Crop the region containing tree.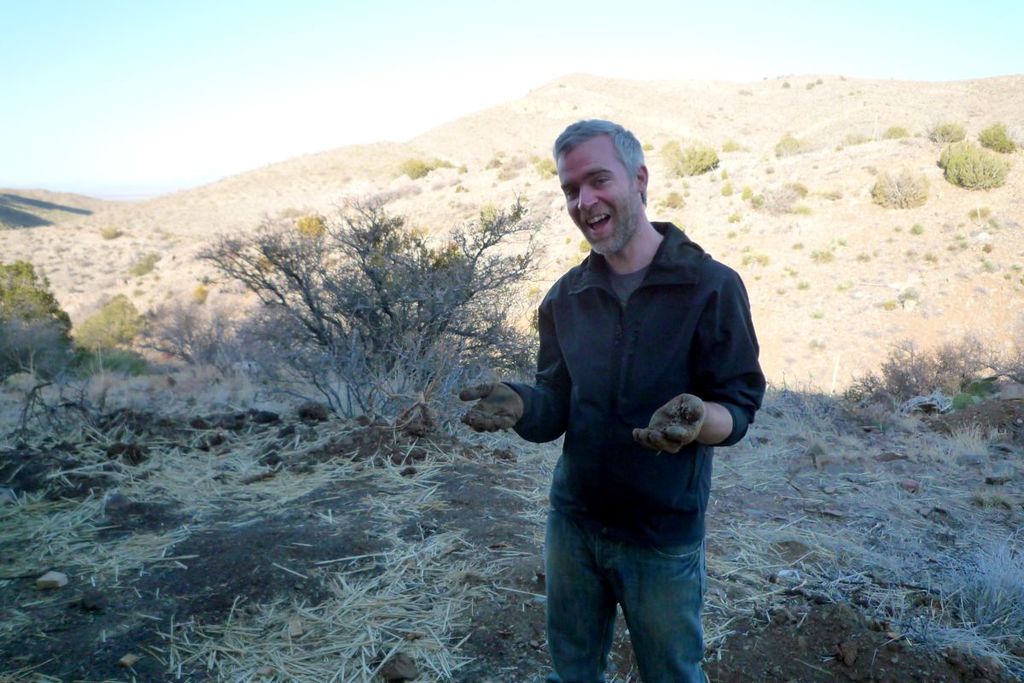
Crop region: 0 251 117 429.
